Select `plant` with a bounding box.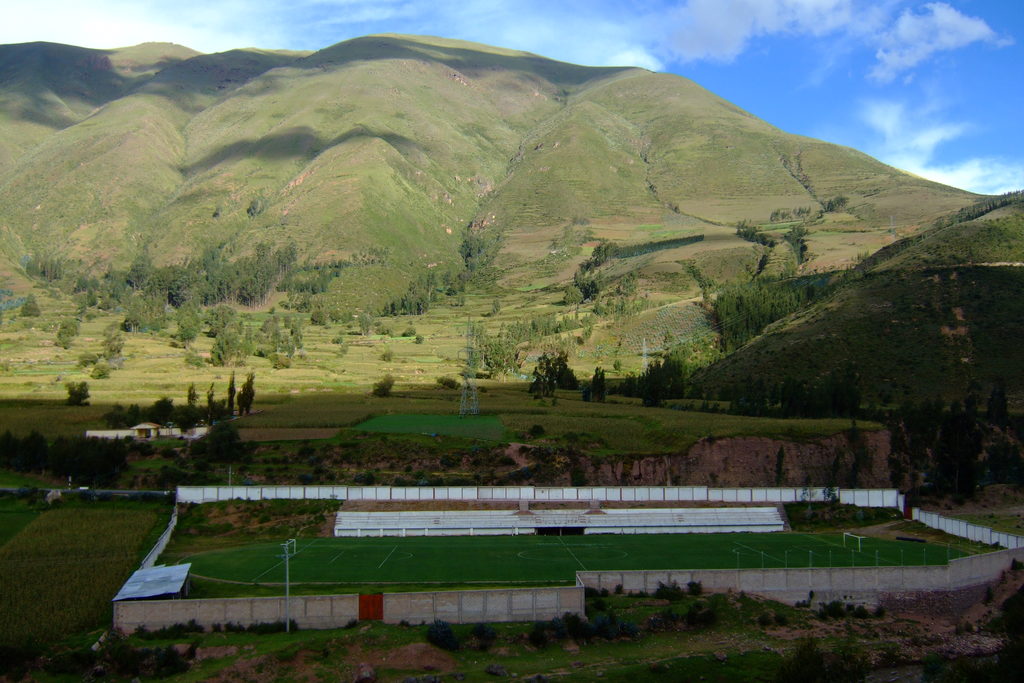
box(489, 295, 508, 317).
